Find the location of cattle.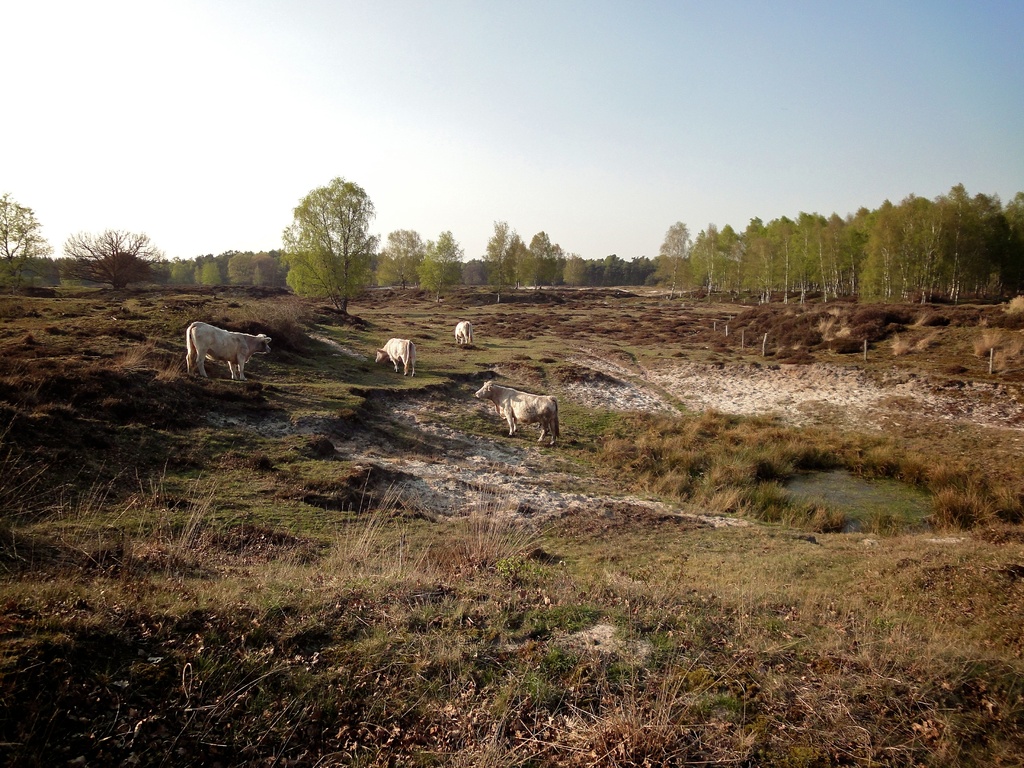
Location: <bbox>474, 380, 562, 445</bbox>.
